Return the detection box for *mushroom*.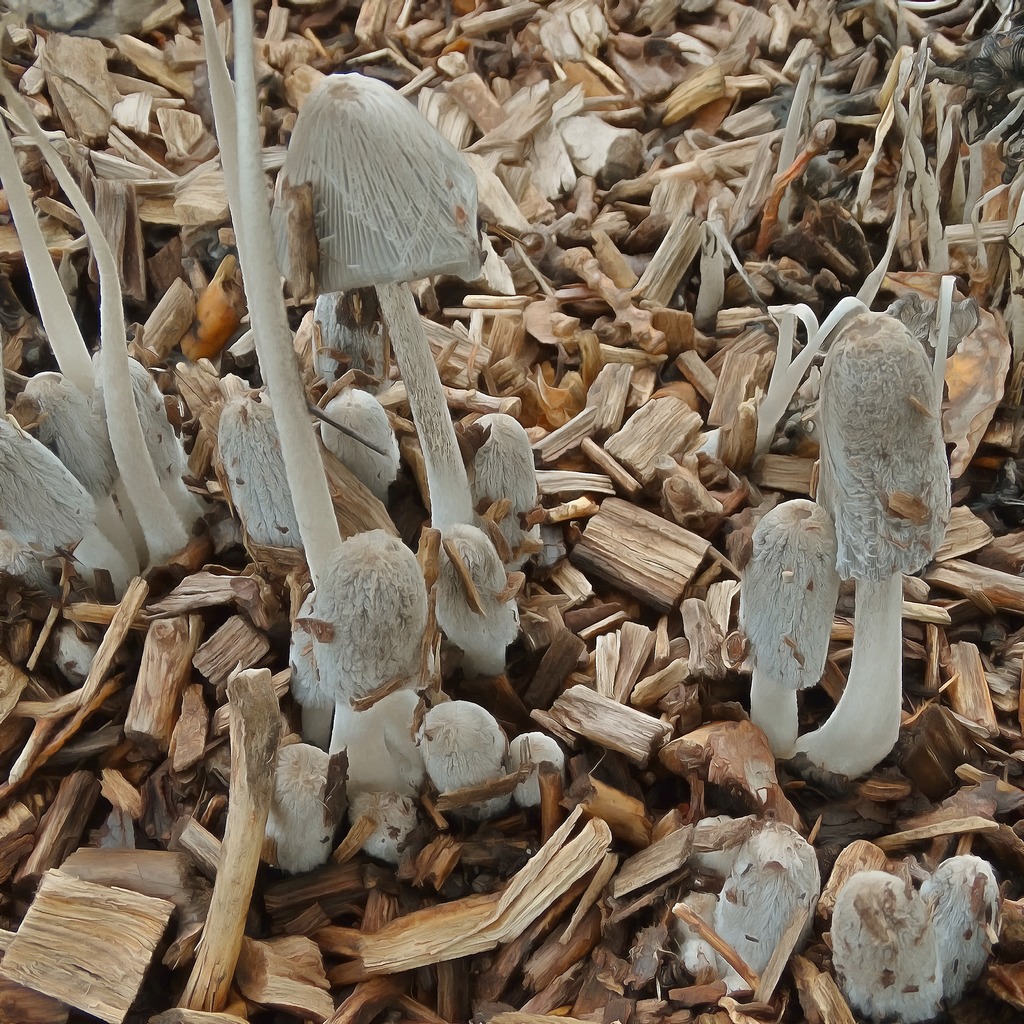
box=[426, 706, 504, 797].
